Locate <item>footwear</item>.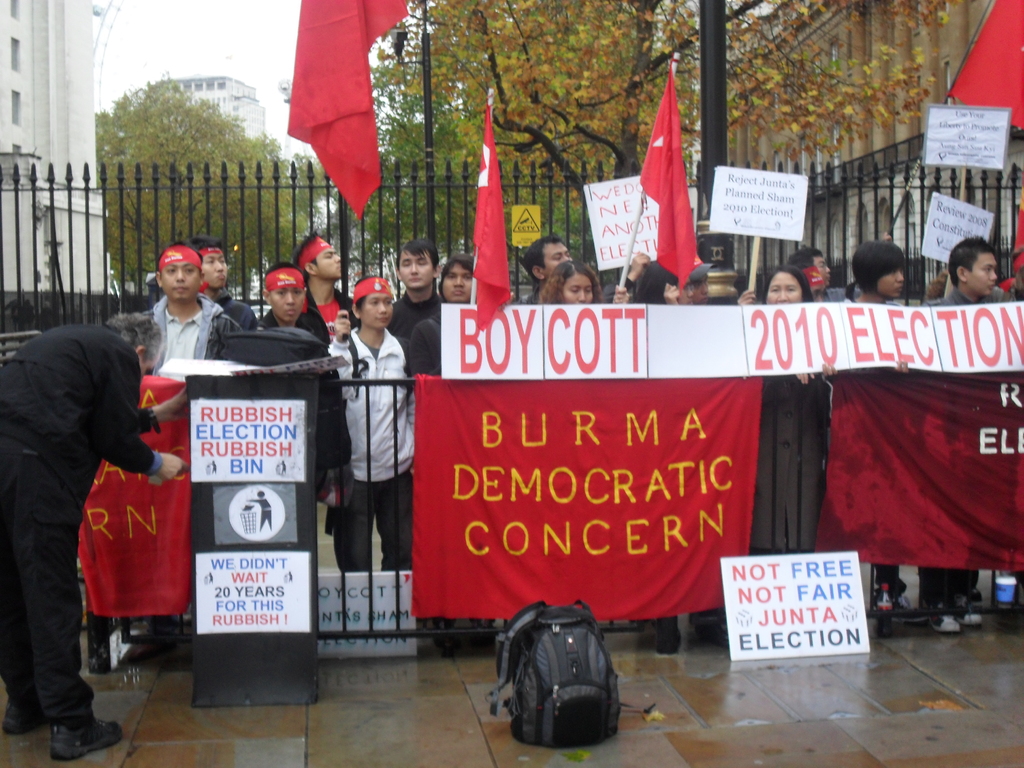
Bounding box: (left=961, top=595, right=986, bottom=625).
